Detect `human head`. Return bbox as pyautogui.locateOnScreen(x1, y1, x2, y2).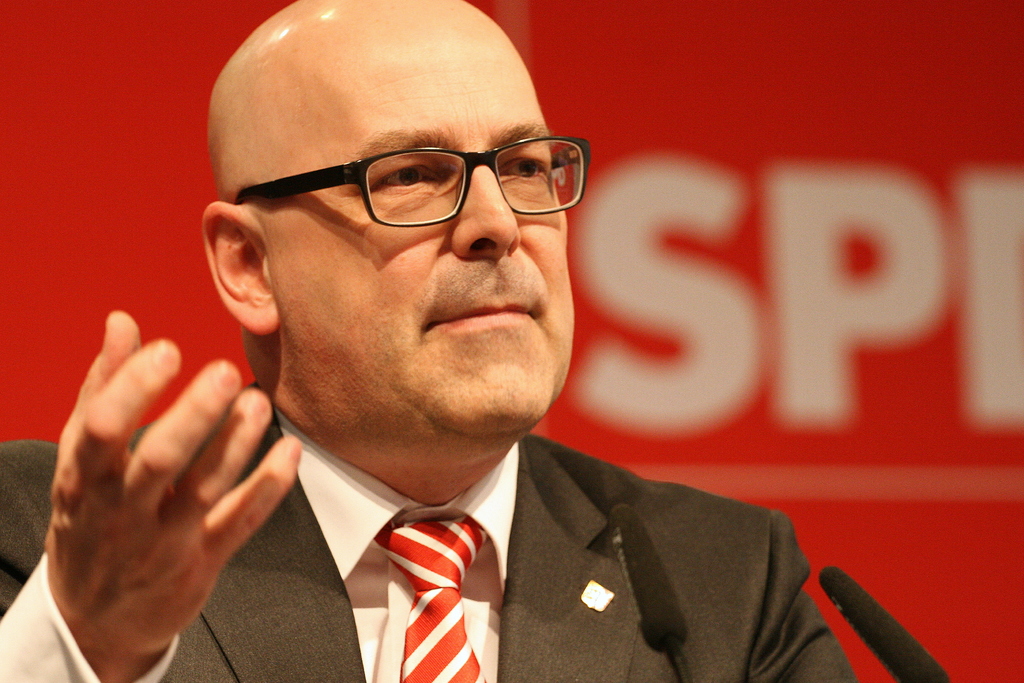
pyautogui.locateOnScreen(220, 3, 586, 386).
